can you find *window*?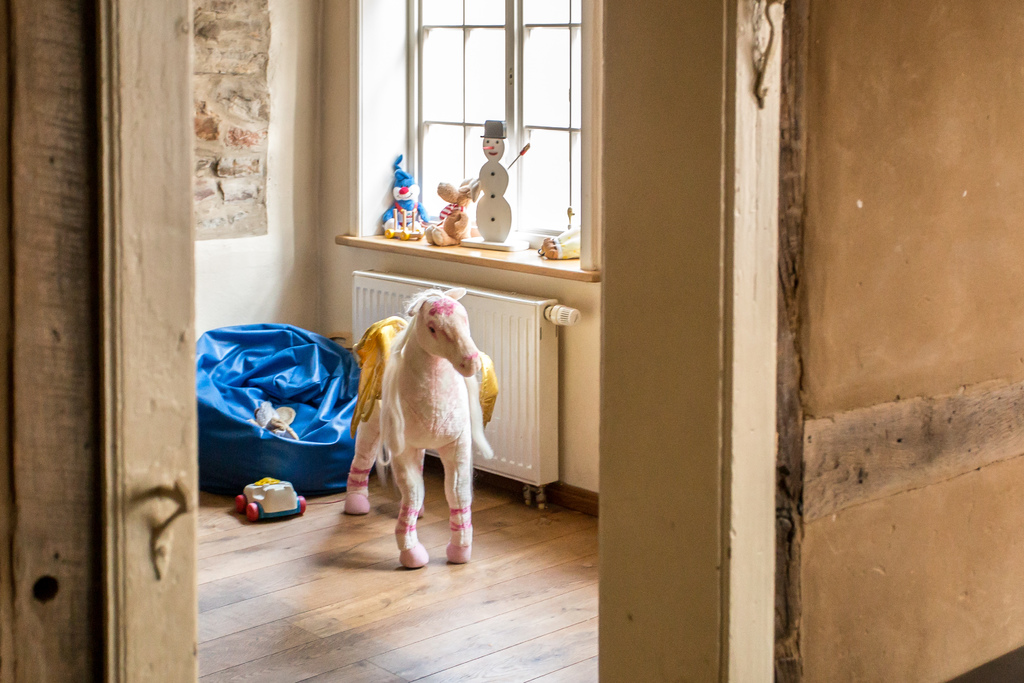
Yes, bounding box: select_region(399, 15, 592, 205).
